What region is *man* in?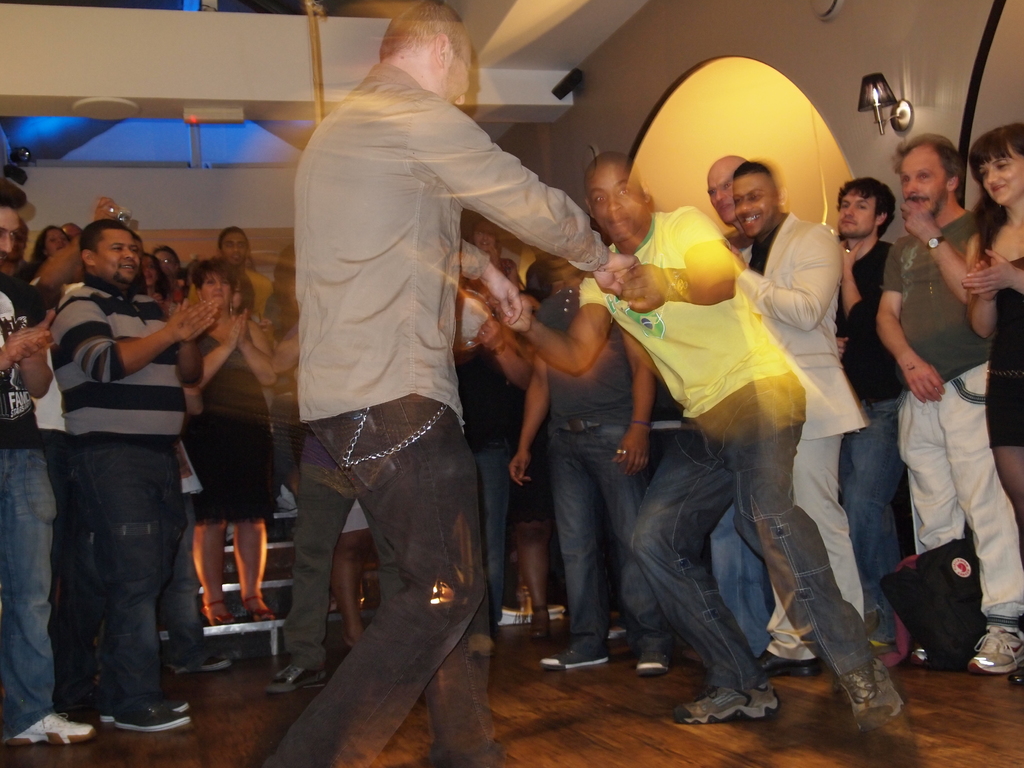
rect(49, 218, 216, 735).
